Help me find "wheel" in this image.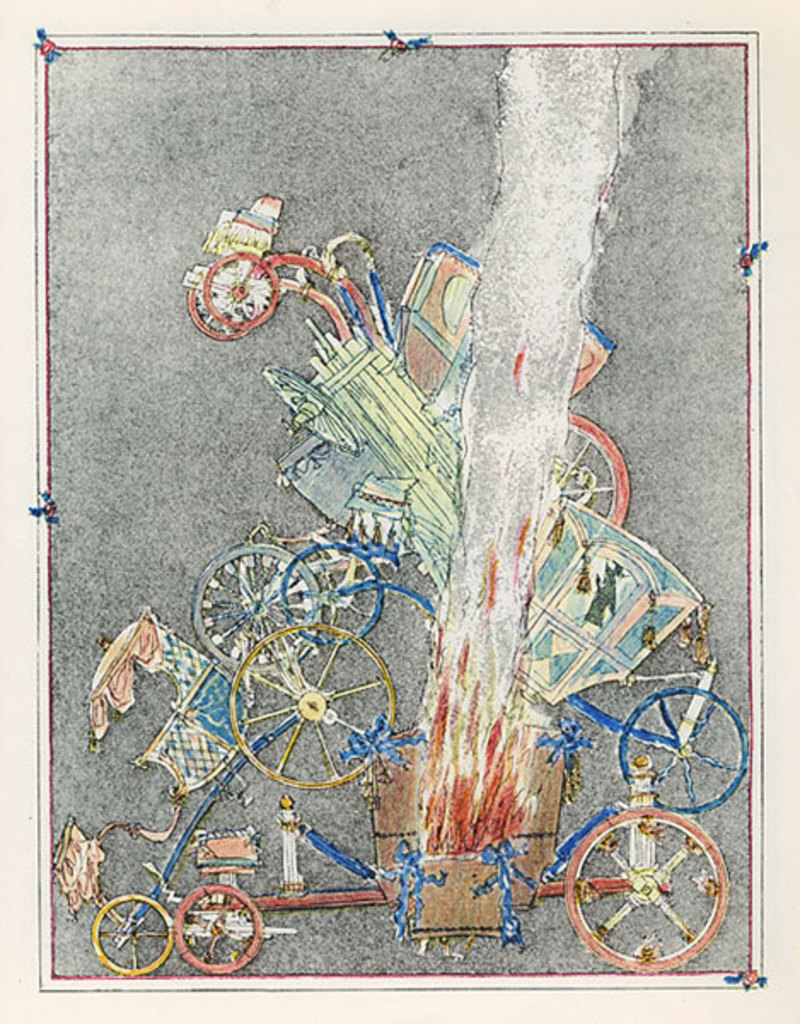
Found it: (616,683,747,812).
